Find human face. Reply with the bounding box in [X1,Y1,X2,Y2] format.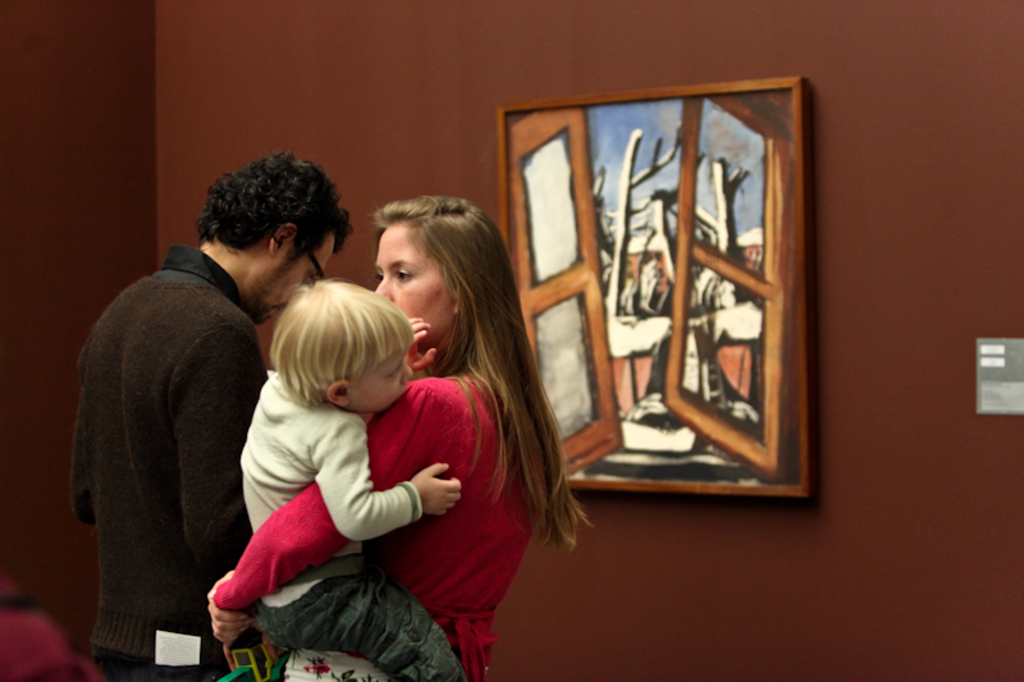
[239,230,337,326].
